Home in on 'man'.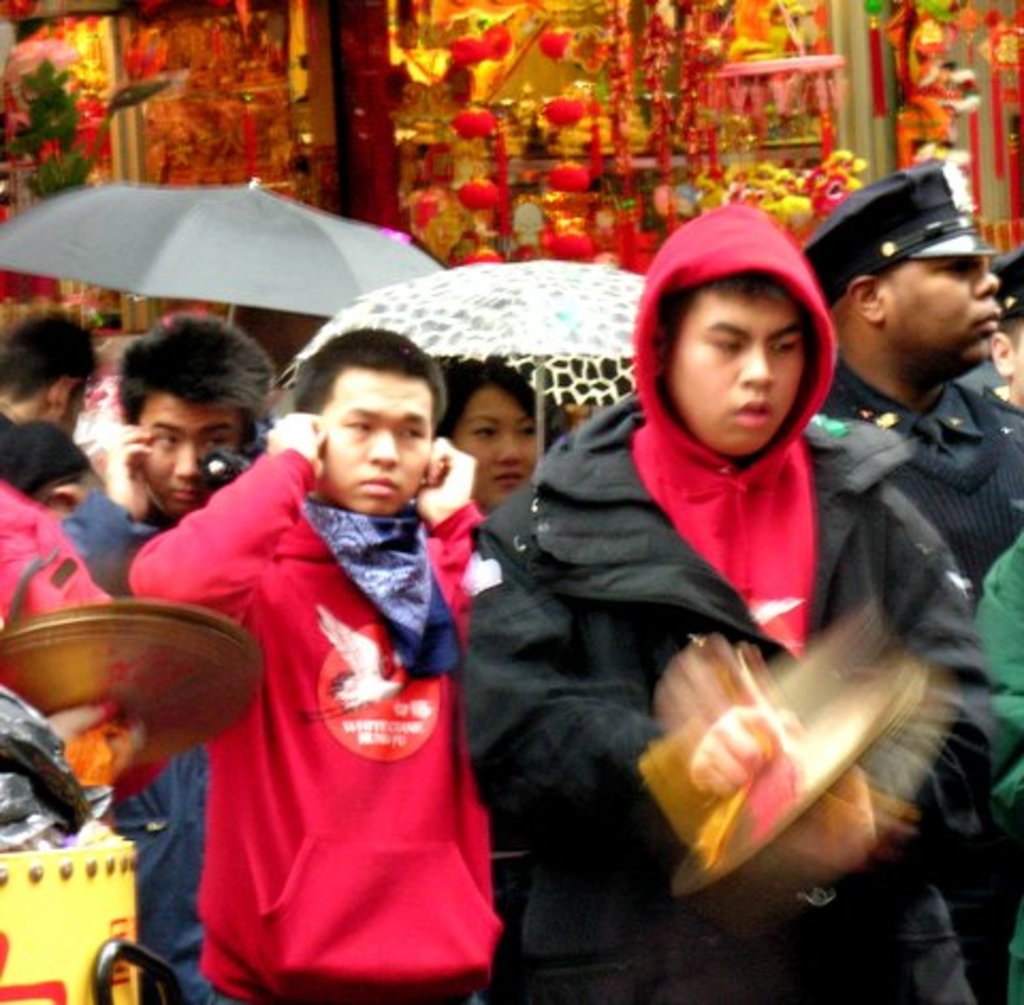
Homed in at select_region(0, 316, 139, 597).
